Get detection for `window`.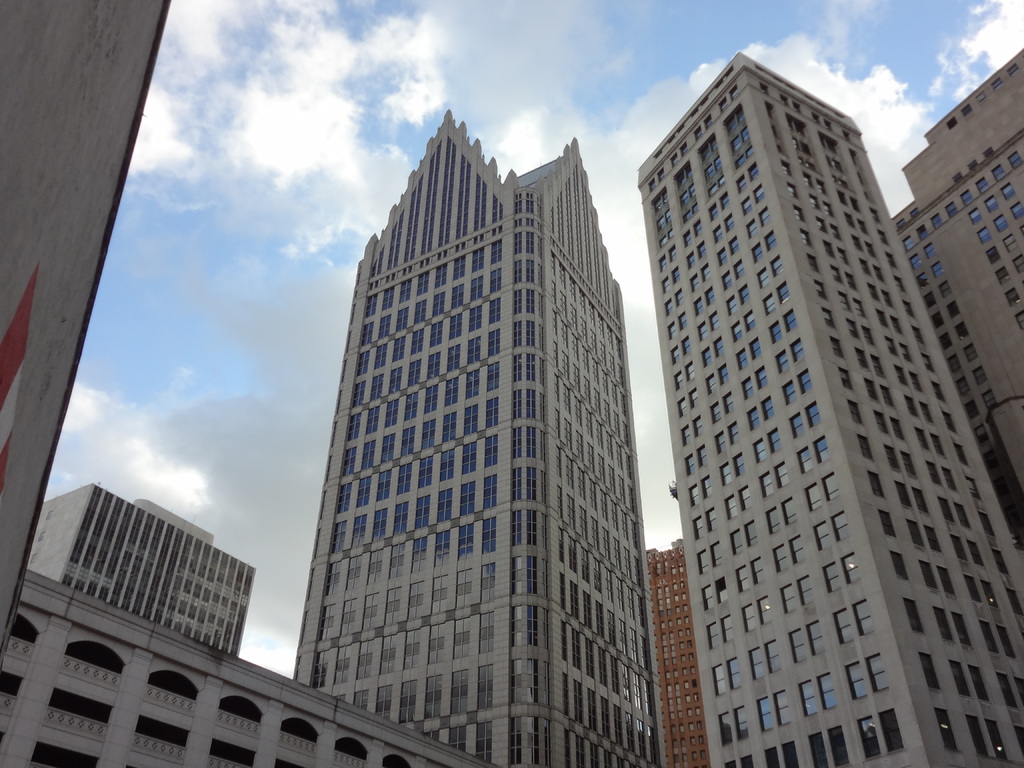
Detection: select_region(29, 738, 97, 767).
